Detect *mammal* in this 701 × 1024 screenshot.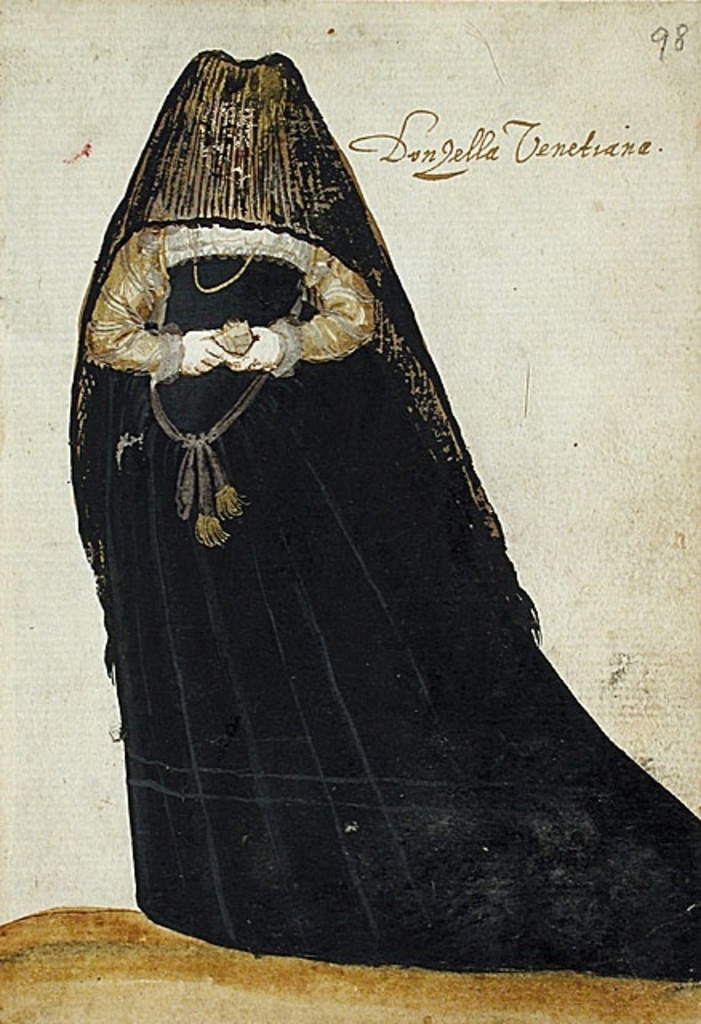
Detection: x1=64 y1=48 x2=699 y2=978.
